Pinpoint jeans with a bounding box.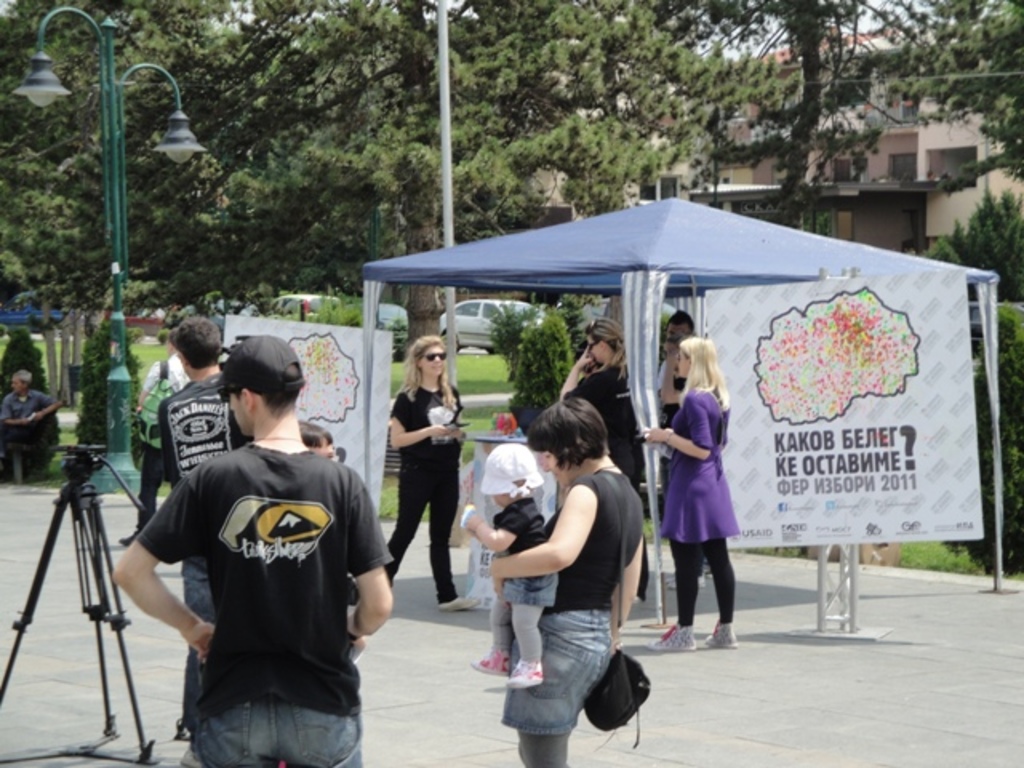
select_region(122, 438, 163, 531).
